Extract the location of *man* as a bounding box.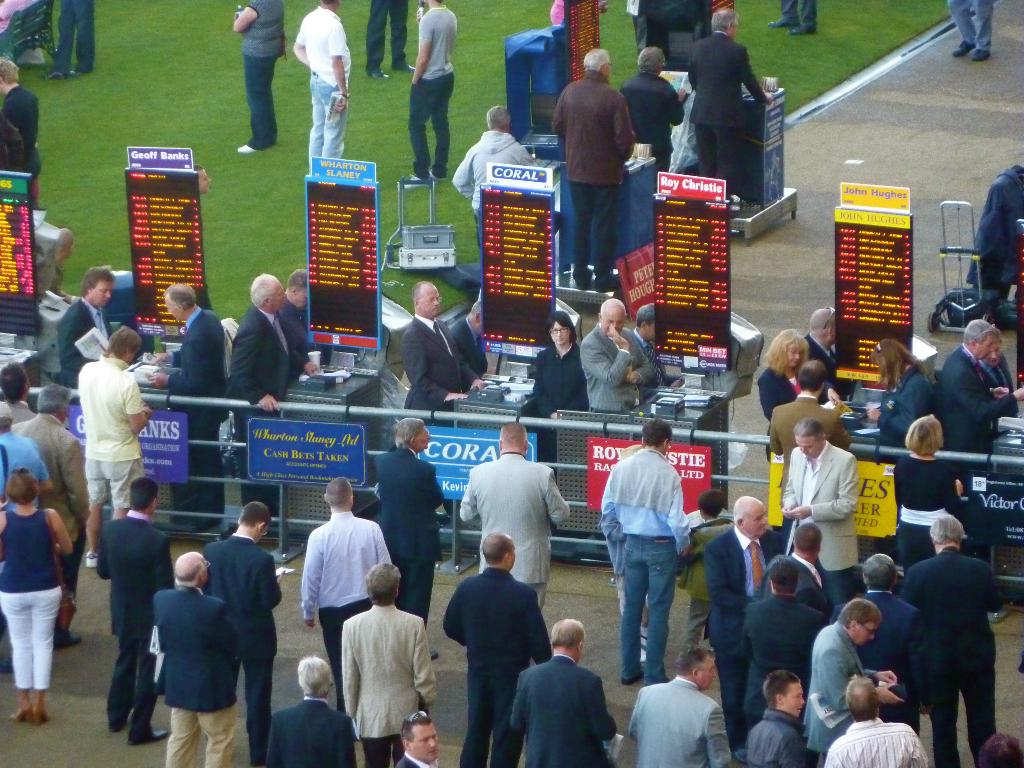
[826,673,932,767].
